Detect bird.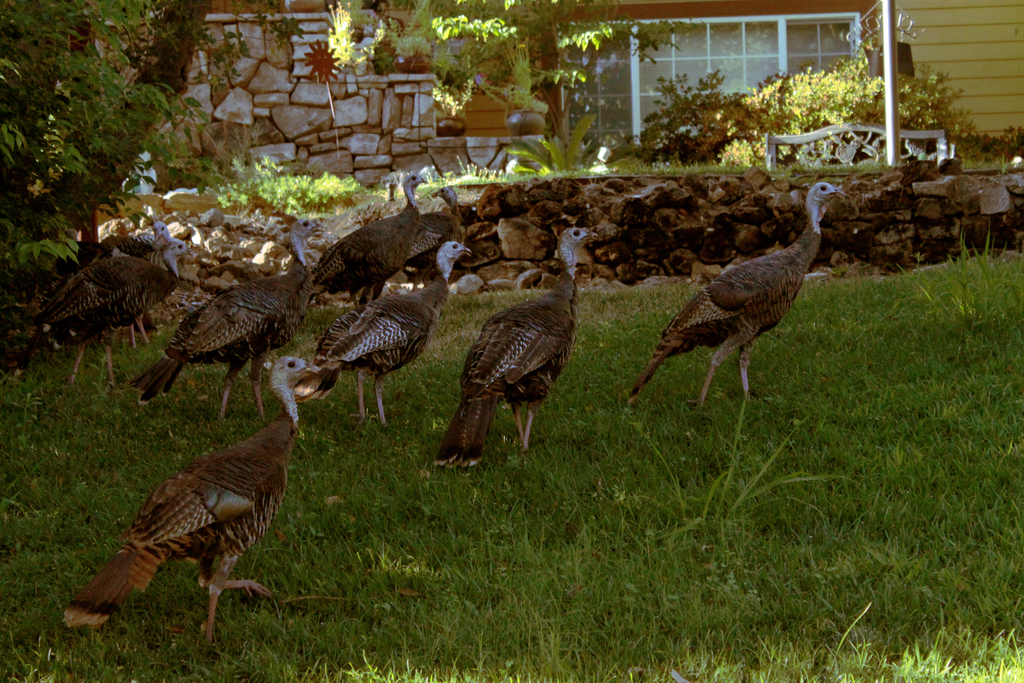
Detected at [436,274,591,475].
